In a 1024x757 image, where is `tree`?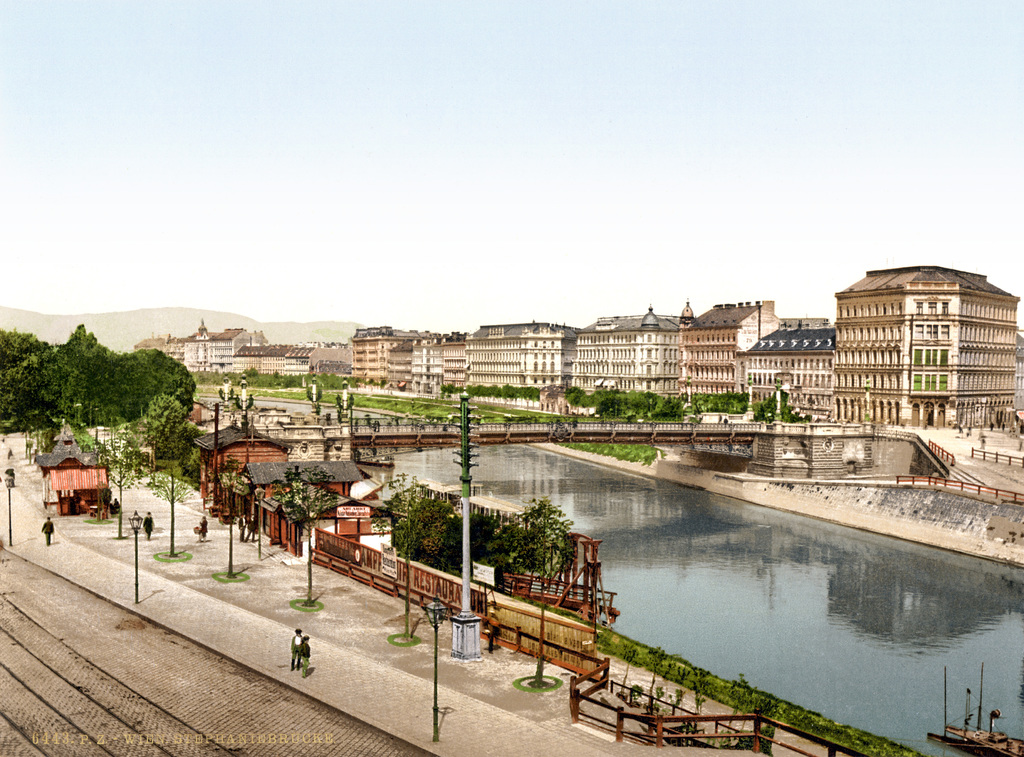
375:460:449:650.
